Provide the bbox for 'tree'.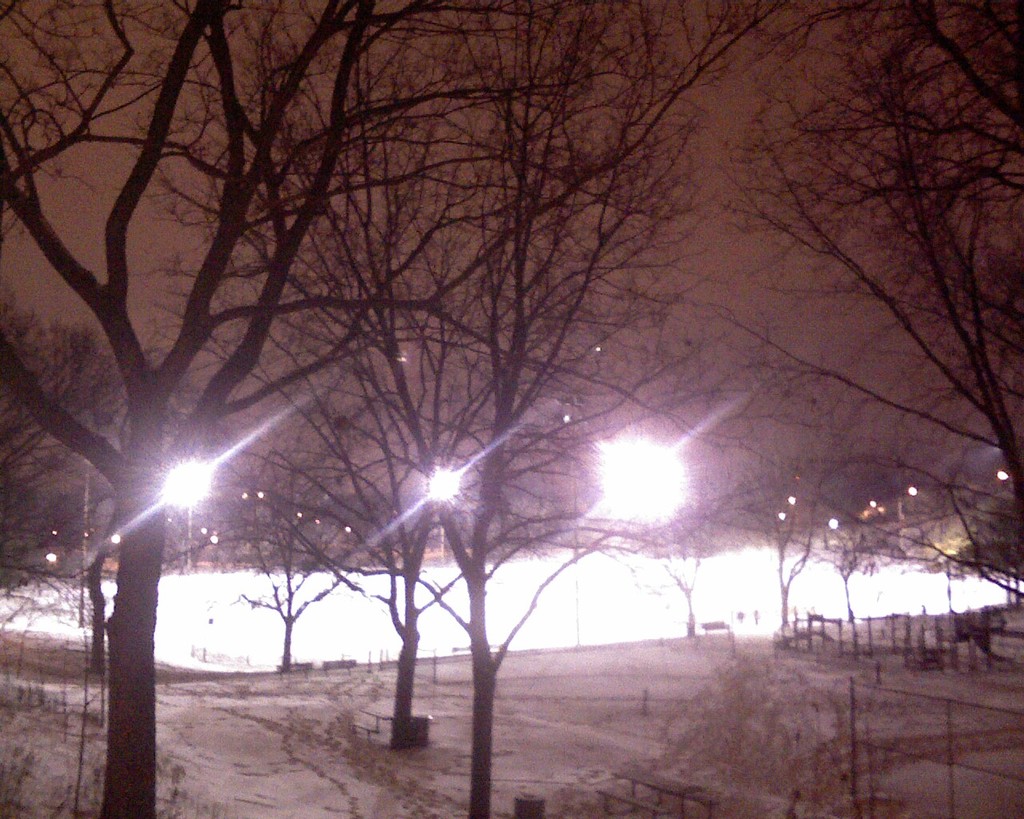
(232, 383, 353, 658).
